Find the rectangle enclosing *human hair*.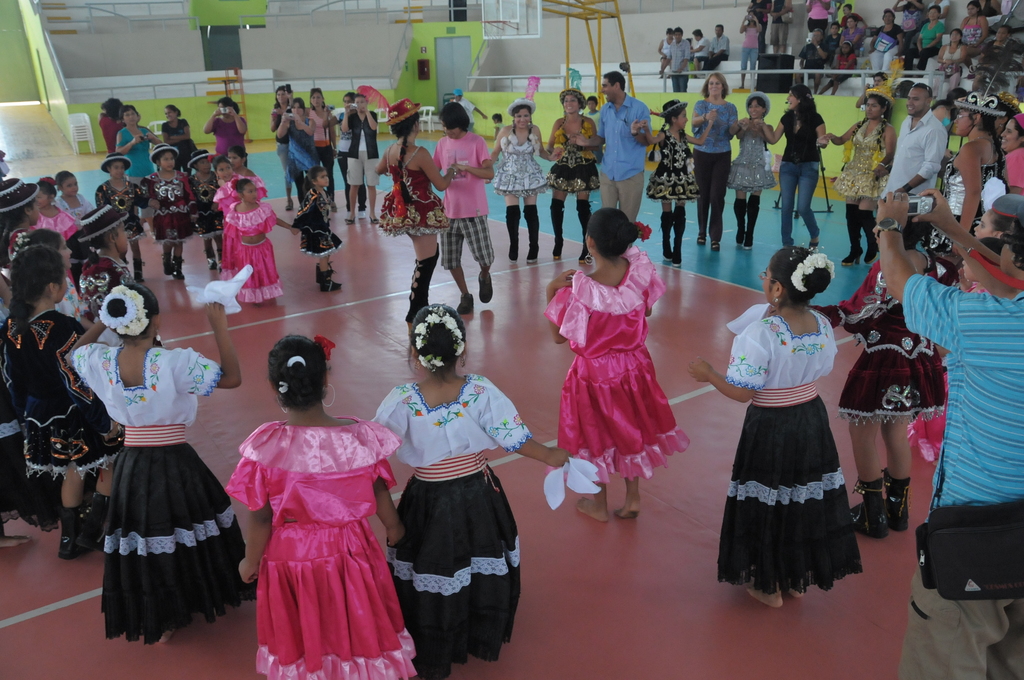
bbox=[511, 104, 536, 145].
